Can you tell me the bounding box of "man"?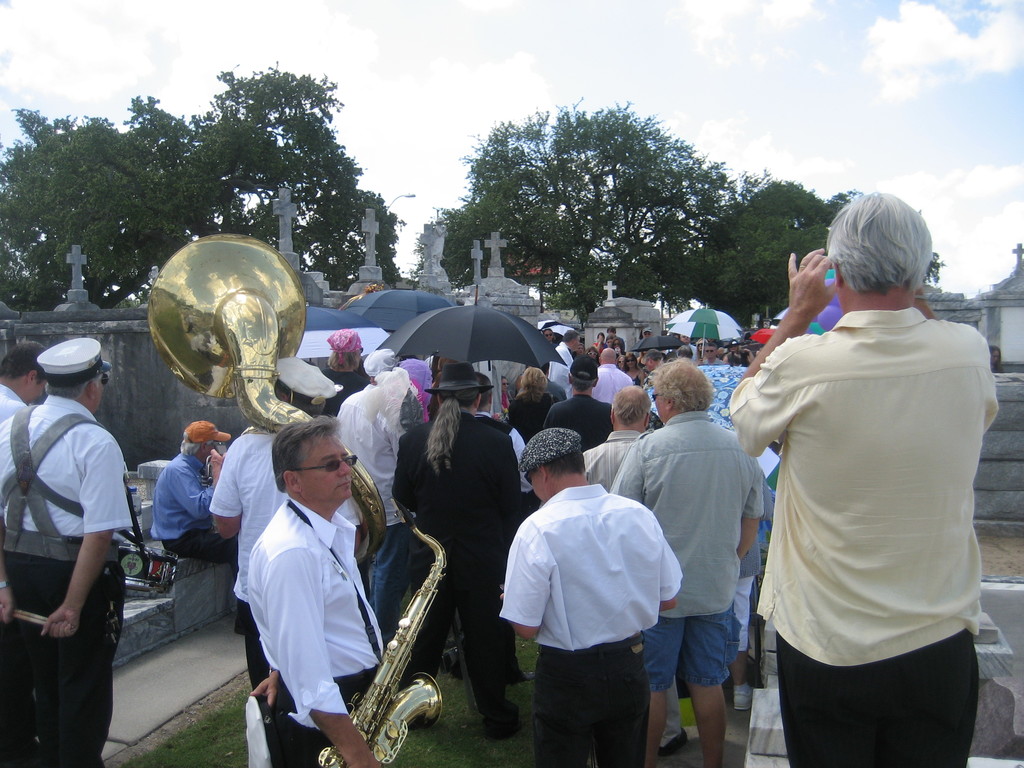
bbox=[514, 426, 685, 759].
